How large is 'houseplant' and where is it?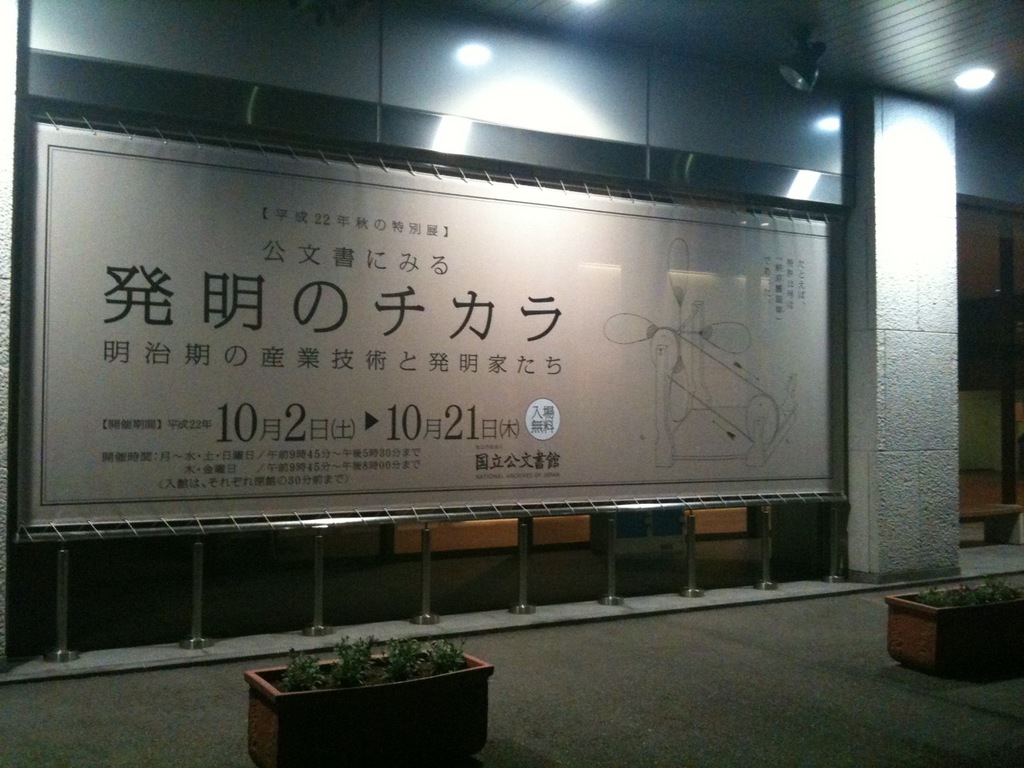
Bounding box: rect(245, 629, 495, 767).
